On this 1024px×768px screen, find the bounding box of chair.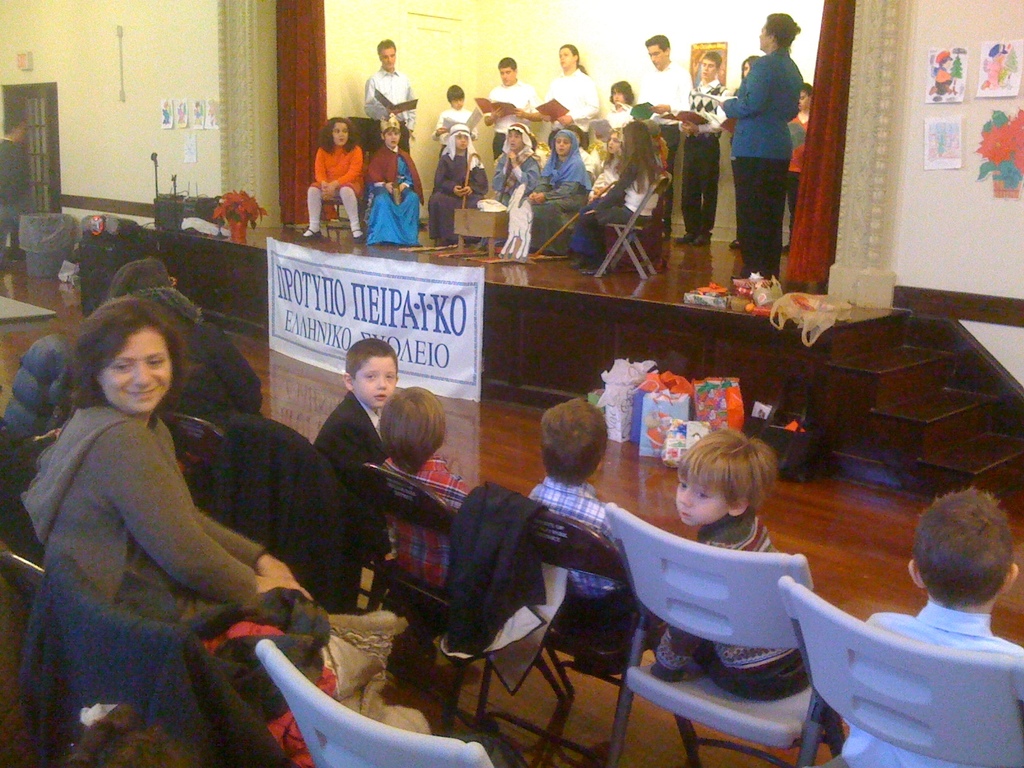
Bounding box: 591/172/671/282.
